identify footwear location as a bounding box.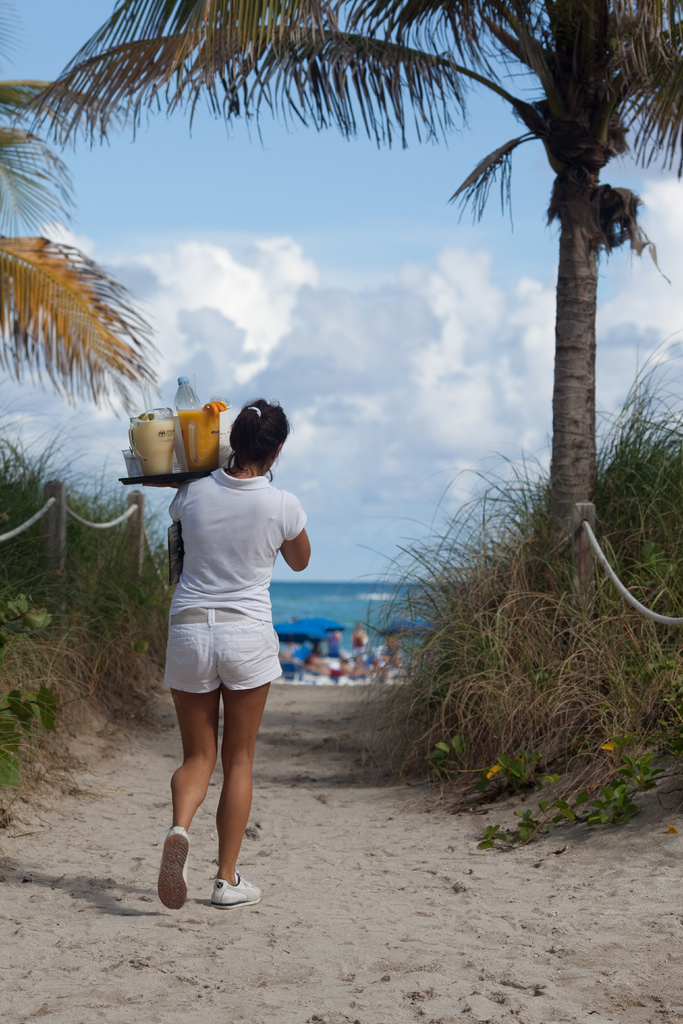
select_region(148, 829, 190, 912).
